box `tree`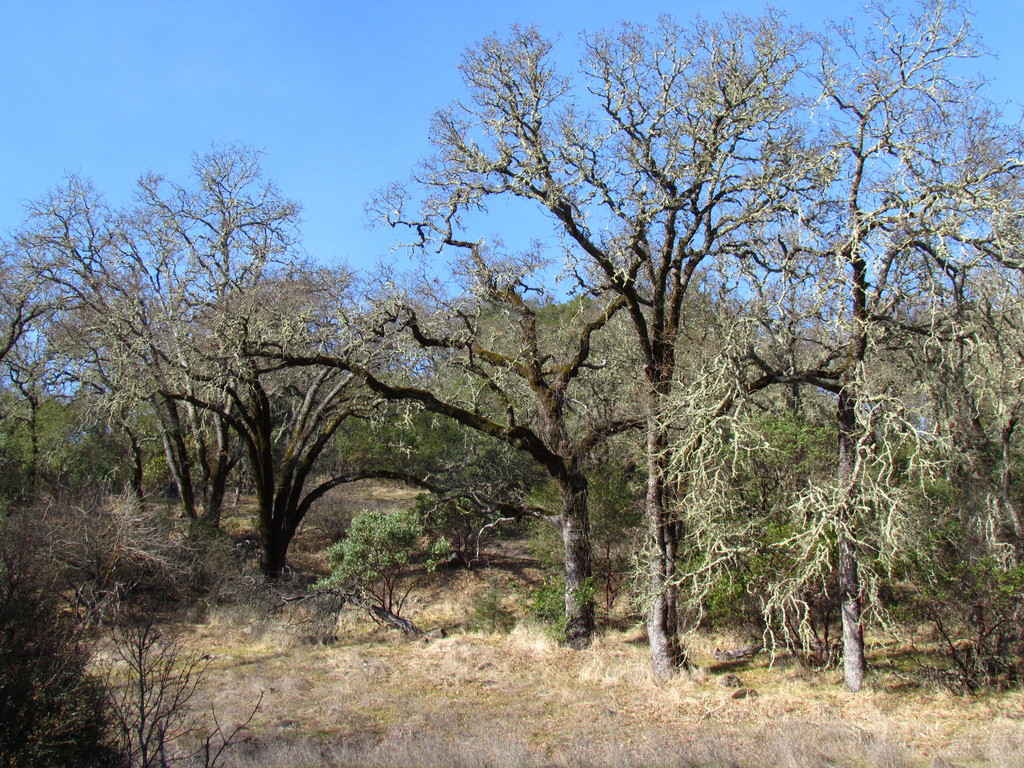
[left=539, top=235, right=683, bottom=515]
